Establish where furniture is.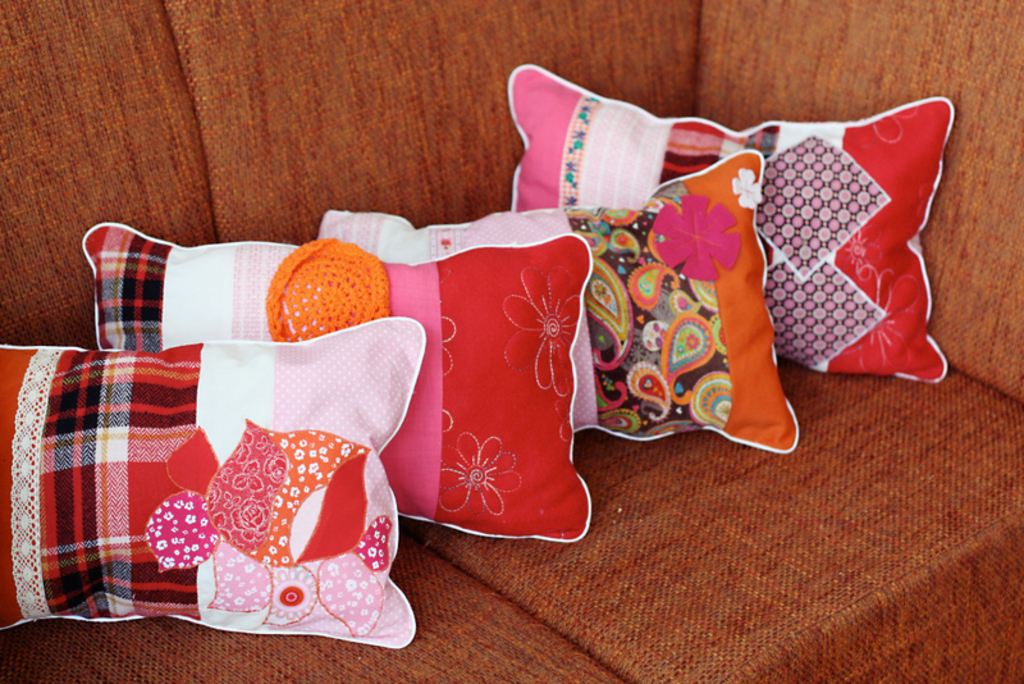
Established at 0,0,1023,683.
